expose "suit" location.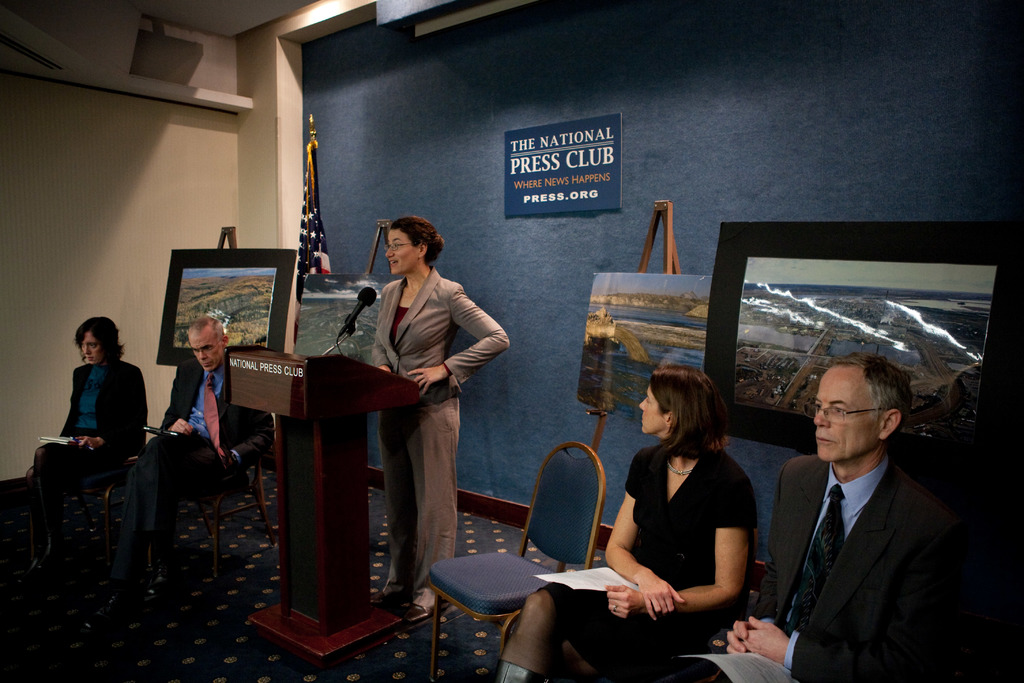
Exposed at detection(319, 251, 495, 629).
